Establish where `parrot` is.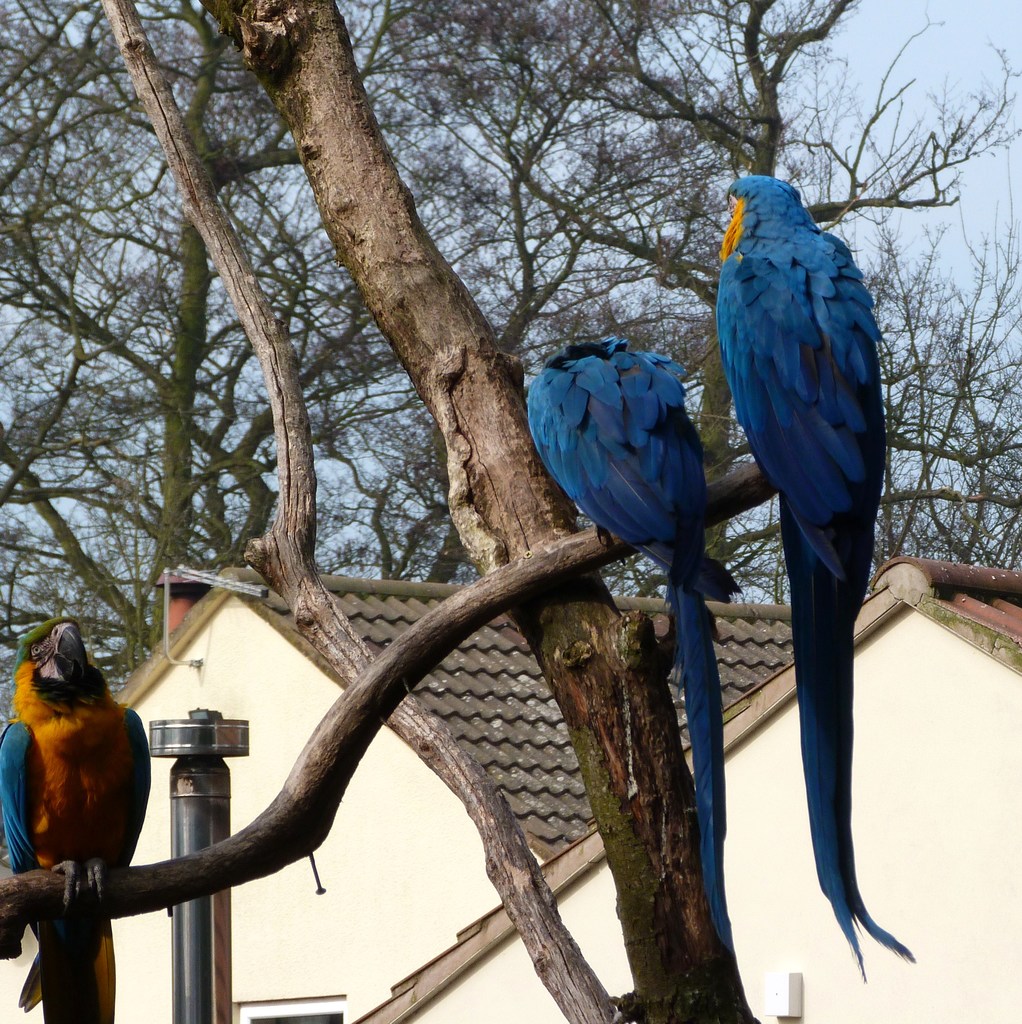
Established at 0, 609, 148, 1023.
